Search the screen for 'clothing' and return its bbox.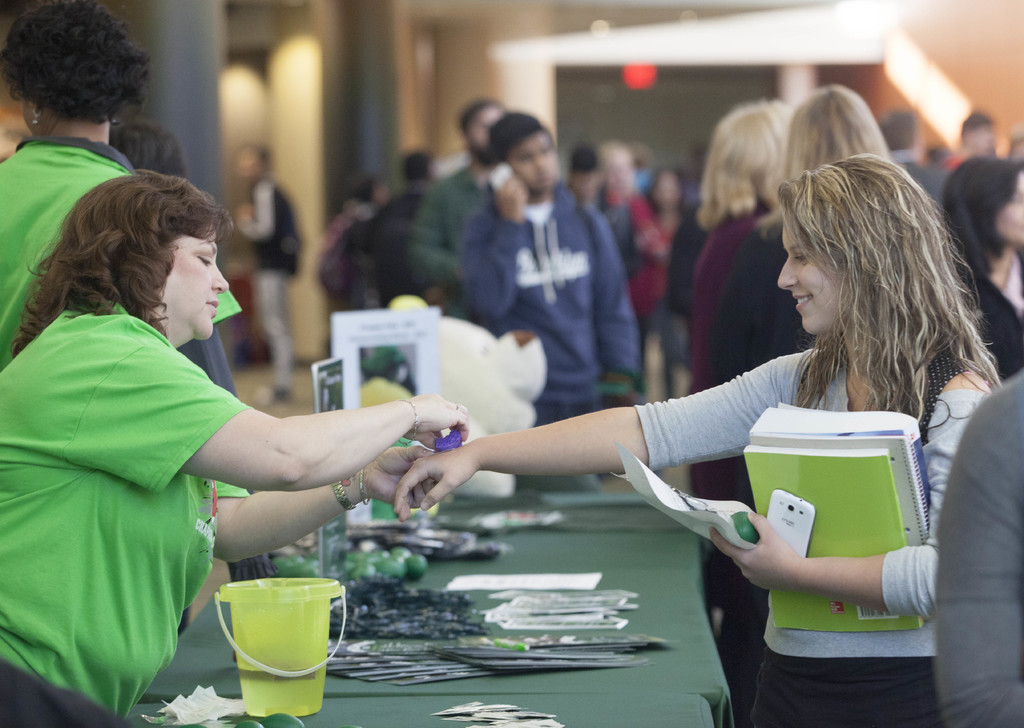
Found: <region>467, 172, 644, 444</region>.
